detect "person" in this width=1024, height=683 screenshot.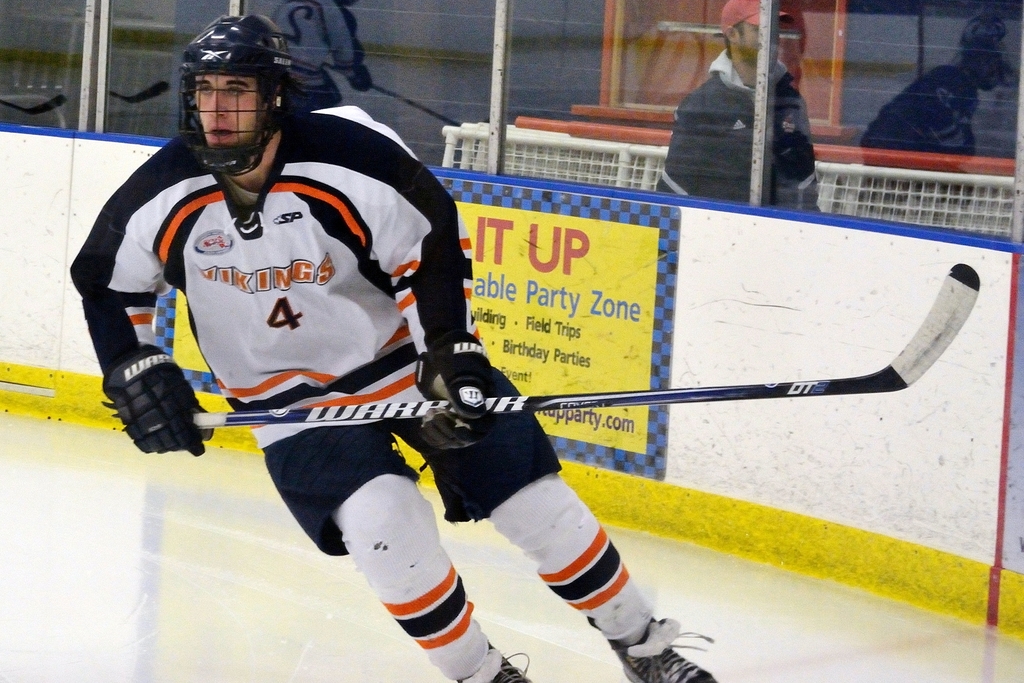
Detection: l=49, t=0, r=730, b=682.
